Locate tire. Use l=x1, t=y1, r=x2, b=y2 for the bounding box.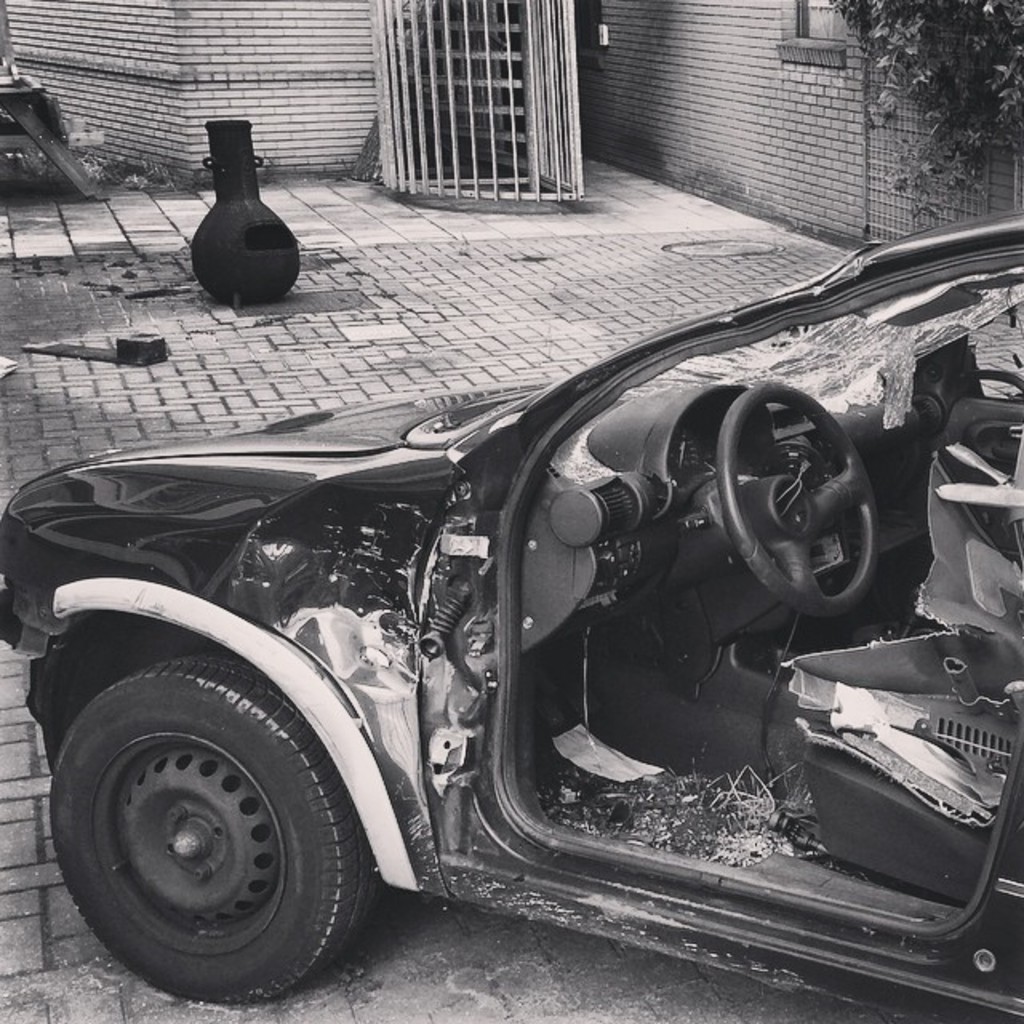
l=48, t=640, r=392, b=1005.
